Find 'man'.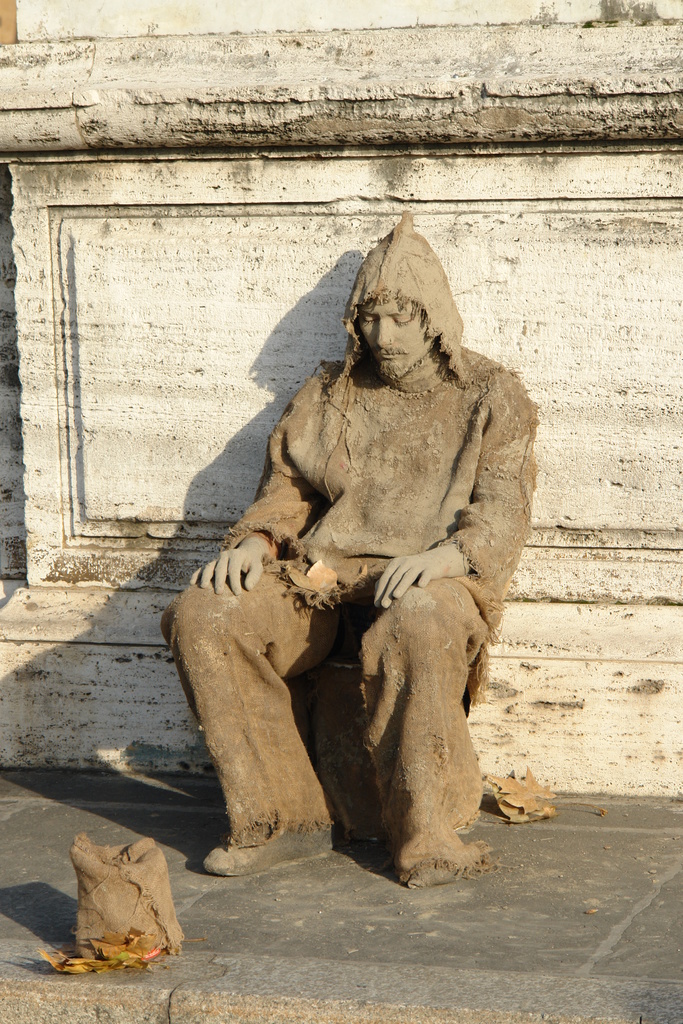
bbox=[181, 230, 537, 924].
